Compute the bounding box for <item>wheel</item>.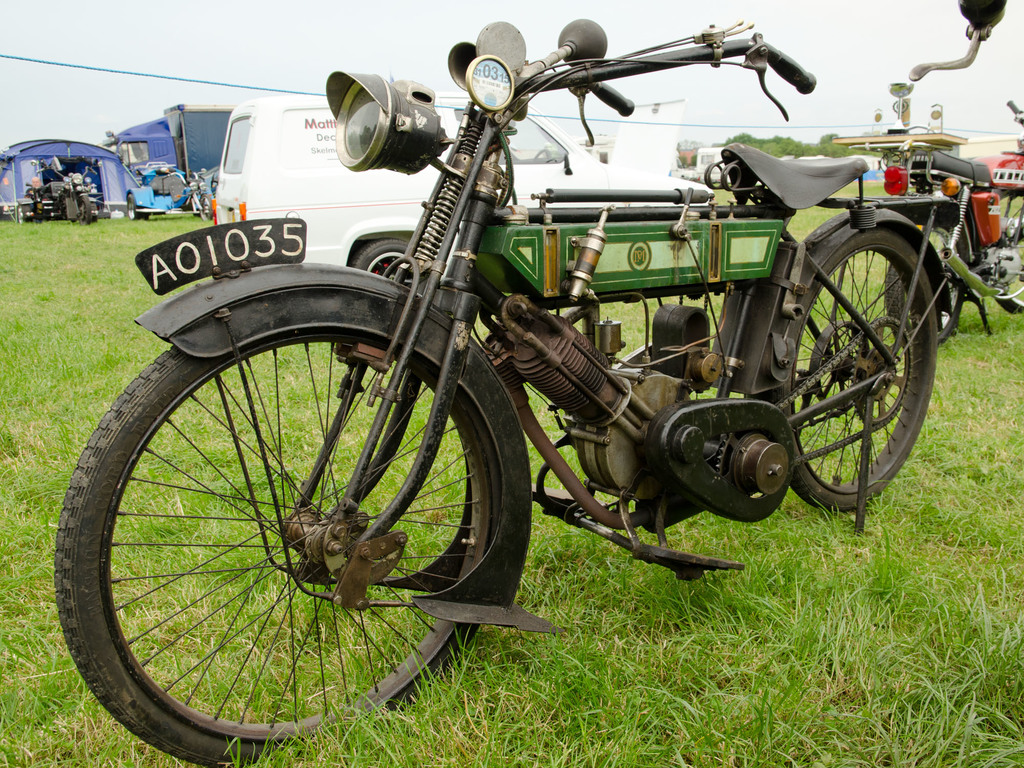
Rect(57, 342, 504, 767).
